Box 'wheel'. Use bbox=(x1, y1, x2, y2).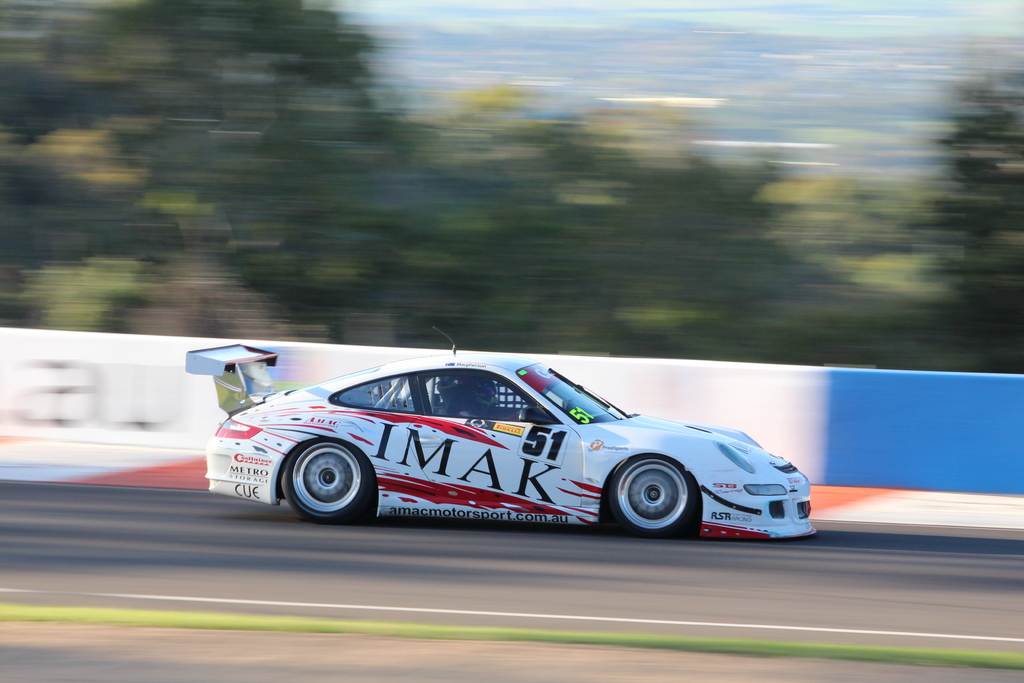
bbox=(604, 457, 705, 531).
